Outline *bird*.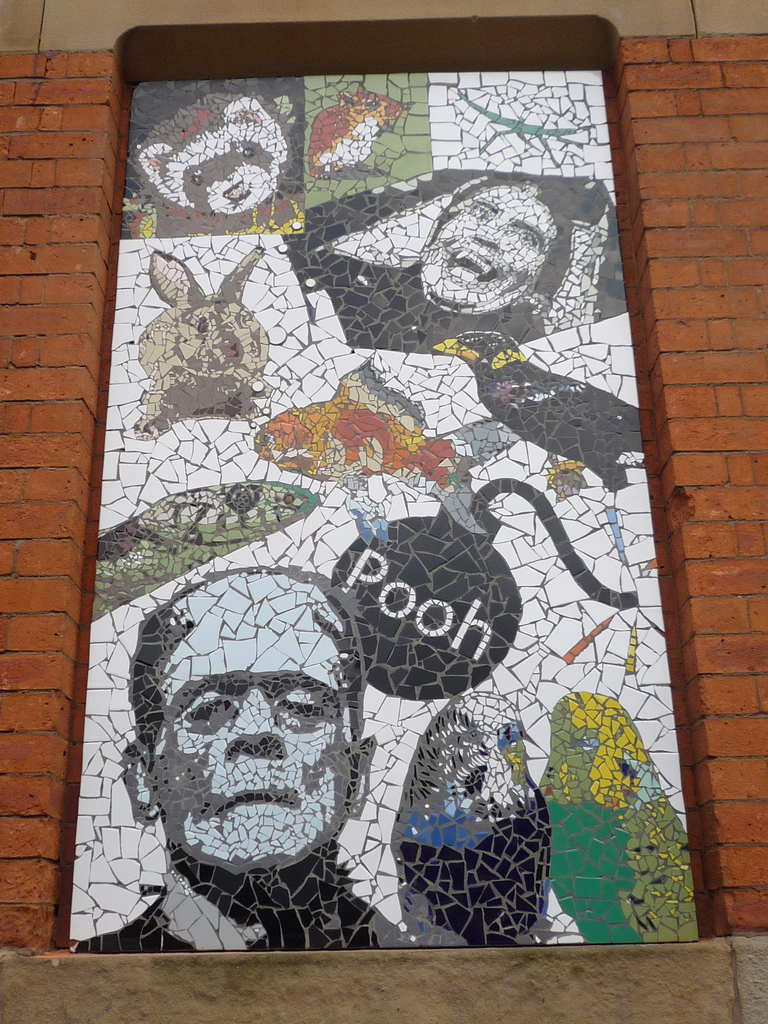
Outline: bbox=[427, 328, 648, 492].
